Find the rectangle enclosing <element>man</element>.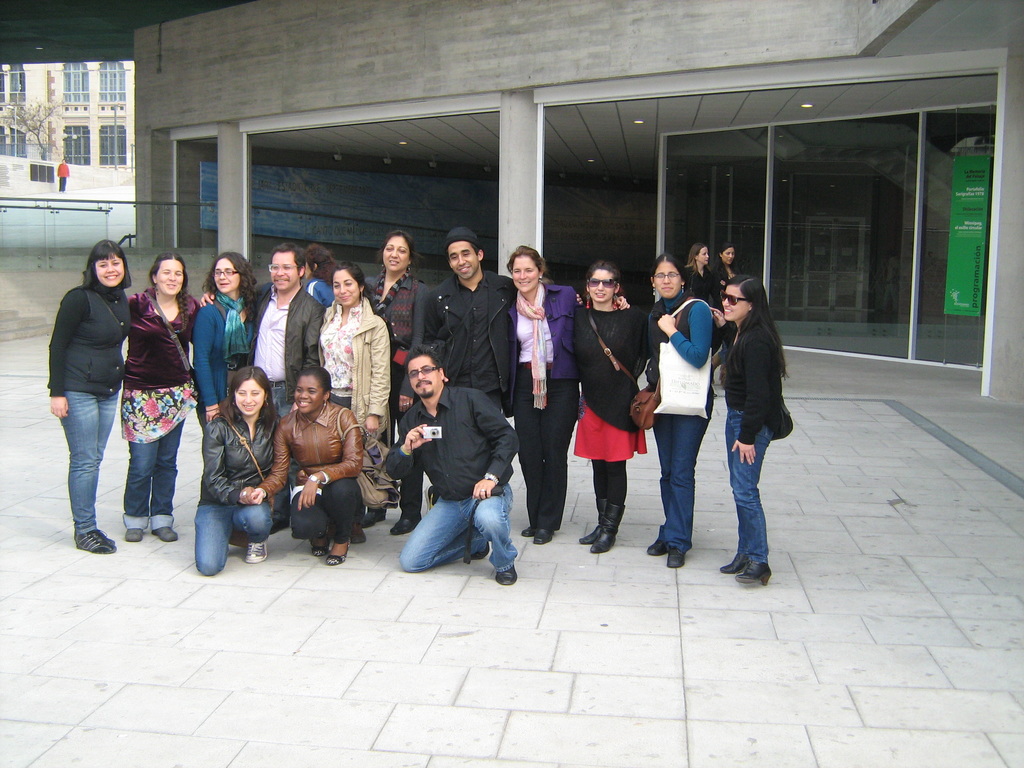
198 245 320 426.
